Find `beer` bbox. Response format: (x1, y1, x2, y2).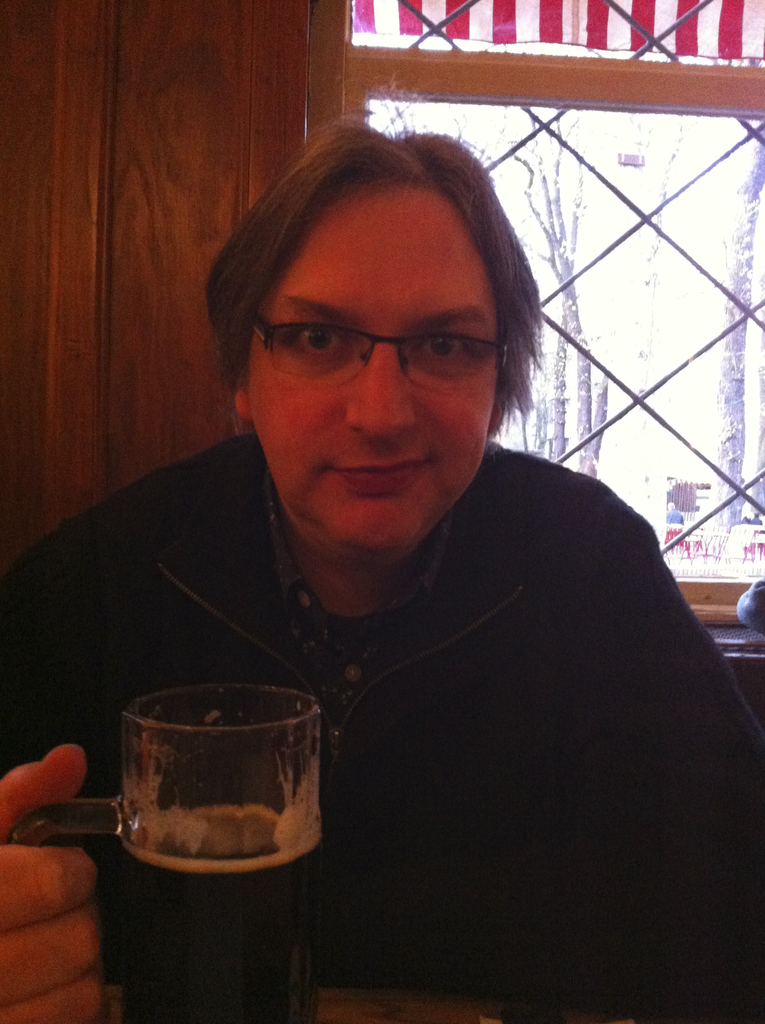
(2, 676, 325, 1023).
